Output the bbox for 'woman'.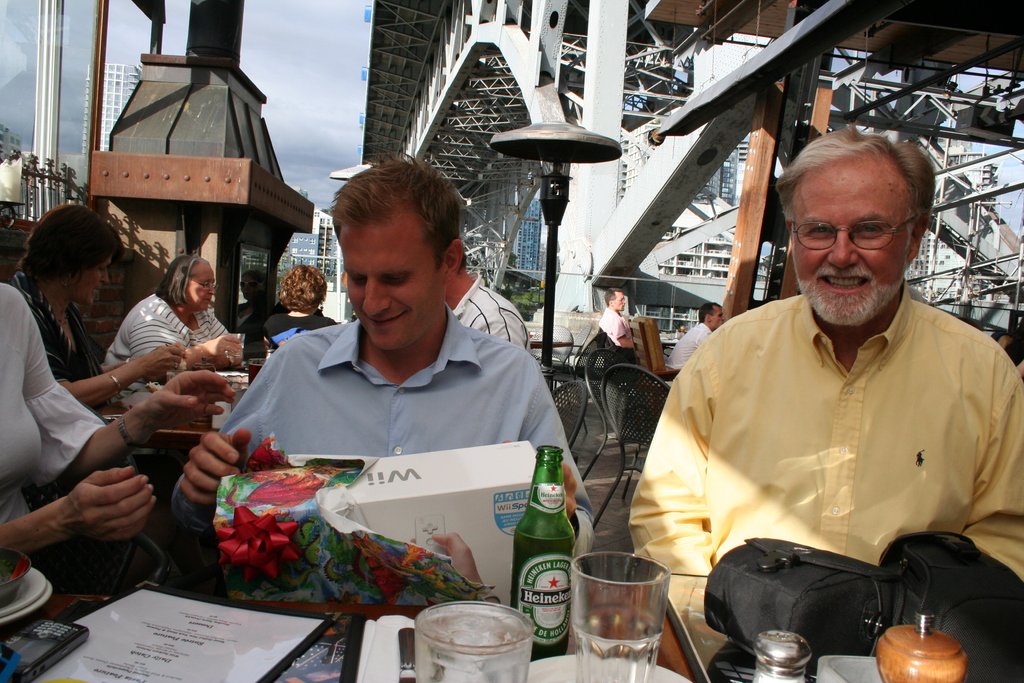
rect(0, 279, 246, 568).
